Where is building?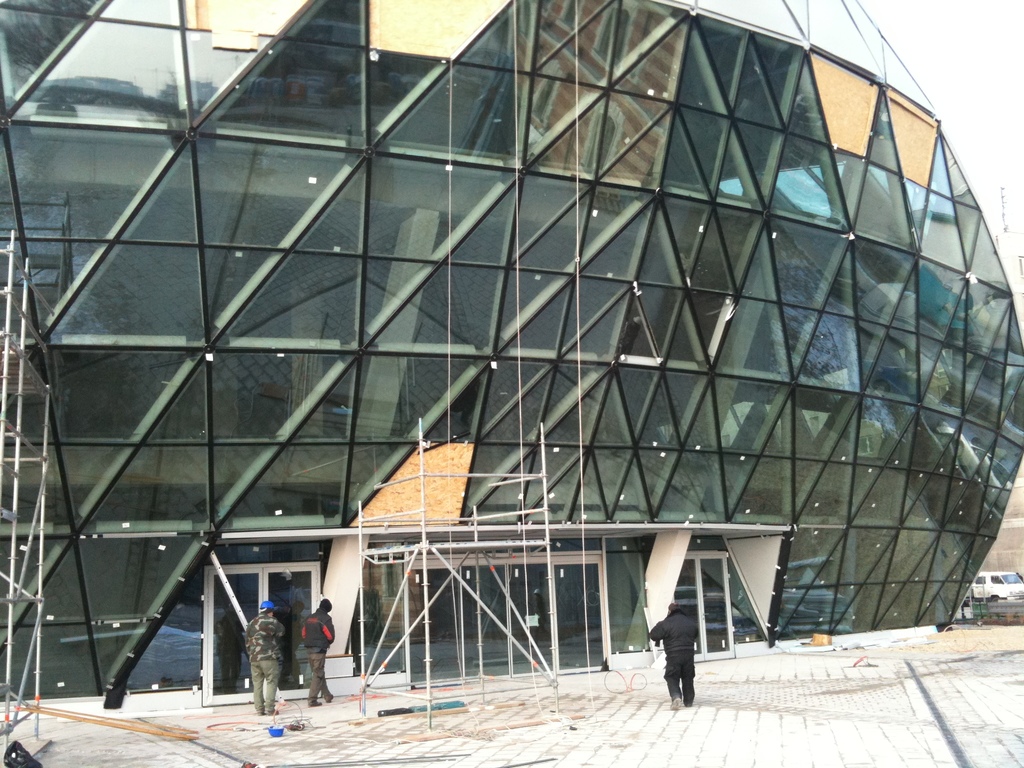
(0, 0, 1023, 724).
